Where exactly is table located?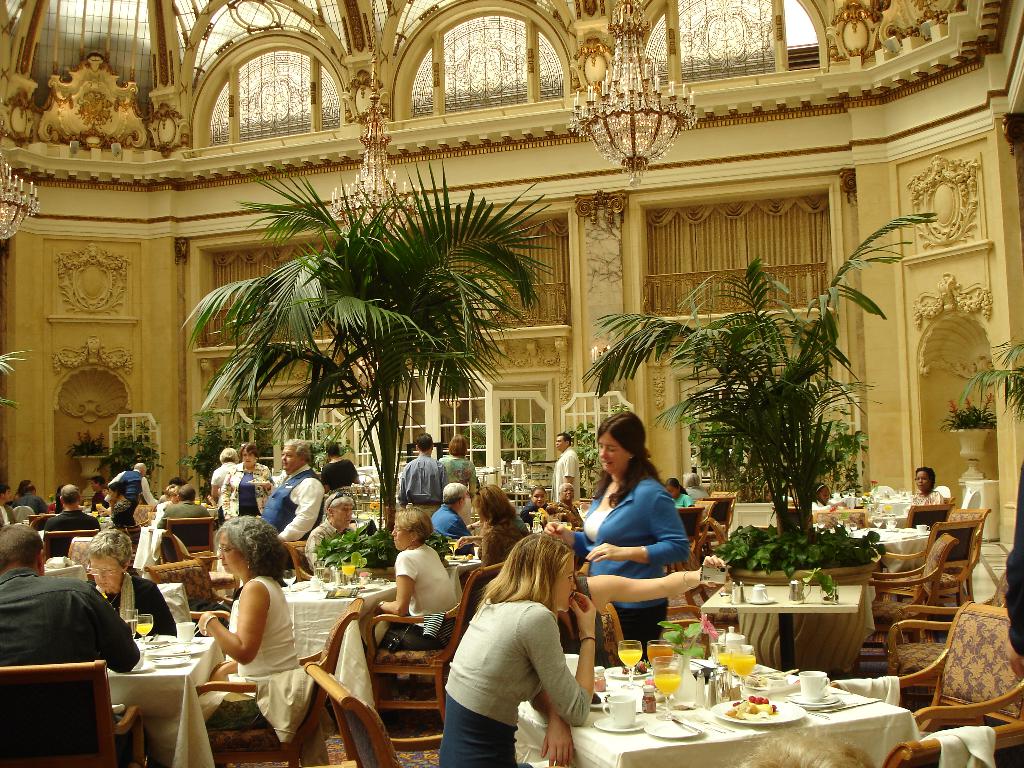
Its bounding box is box(525, 628, 908, 767).
